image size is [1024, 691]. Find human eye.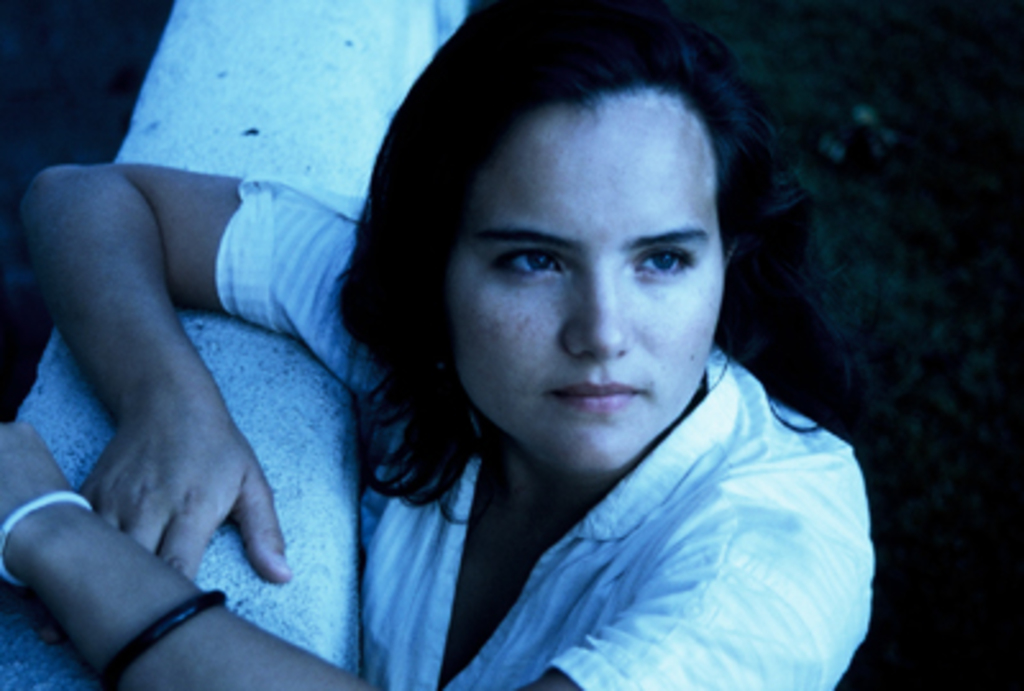
box=[486, 241, 568, 284].
